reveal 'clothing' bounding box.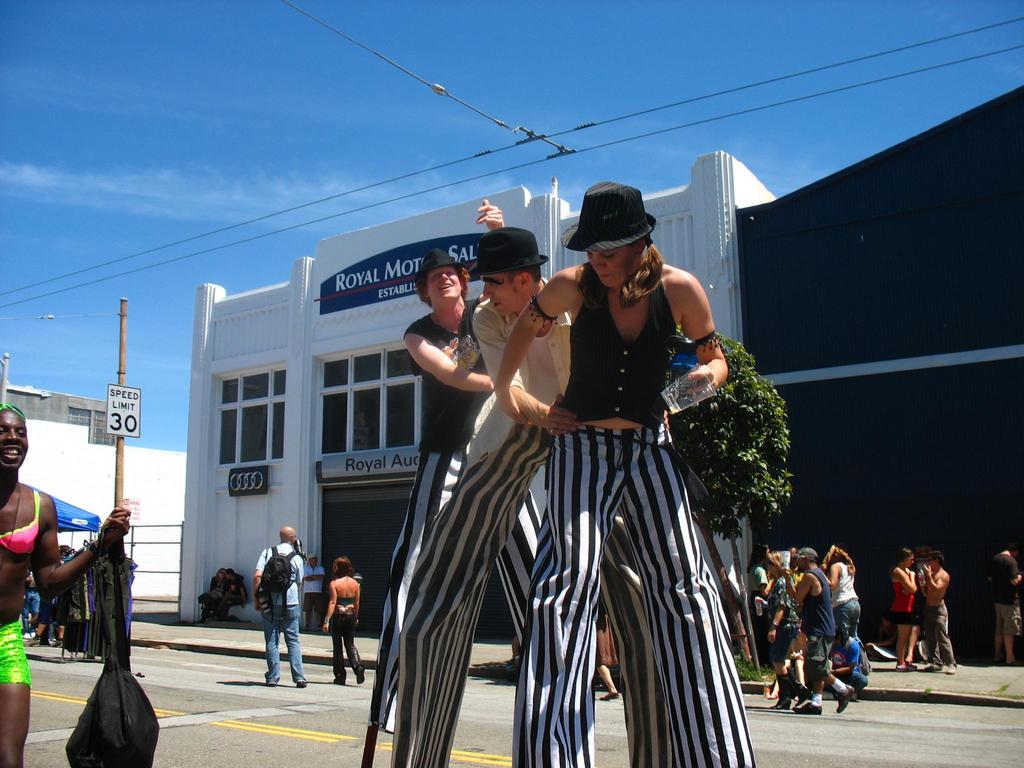
Revealed: crop(925, 602, 961, 665).
